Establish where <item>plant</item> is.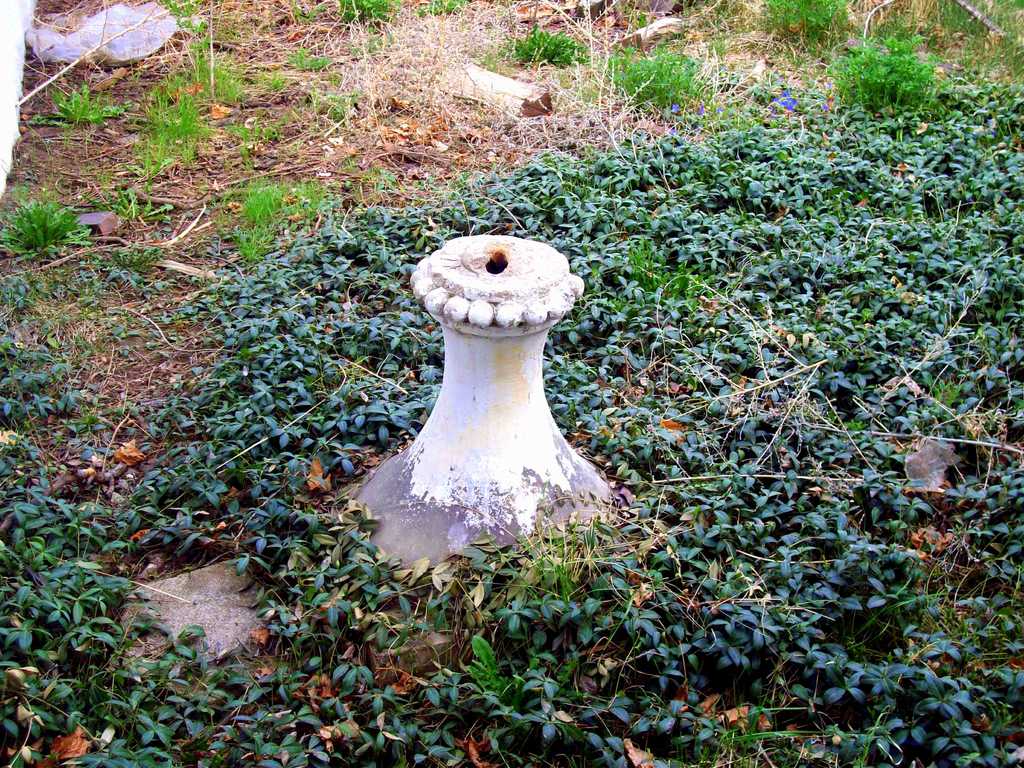
Established at (left=332, top=0, right=406, bottom=29).
